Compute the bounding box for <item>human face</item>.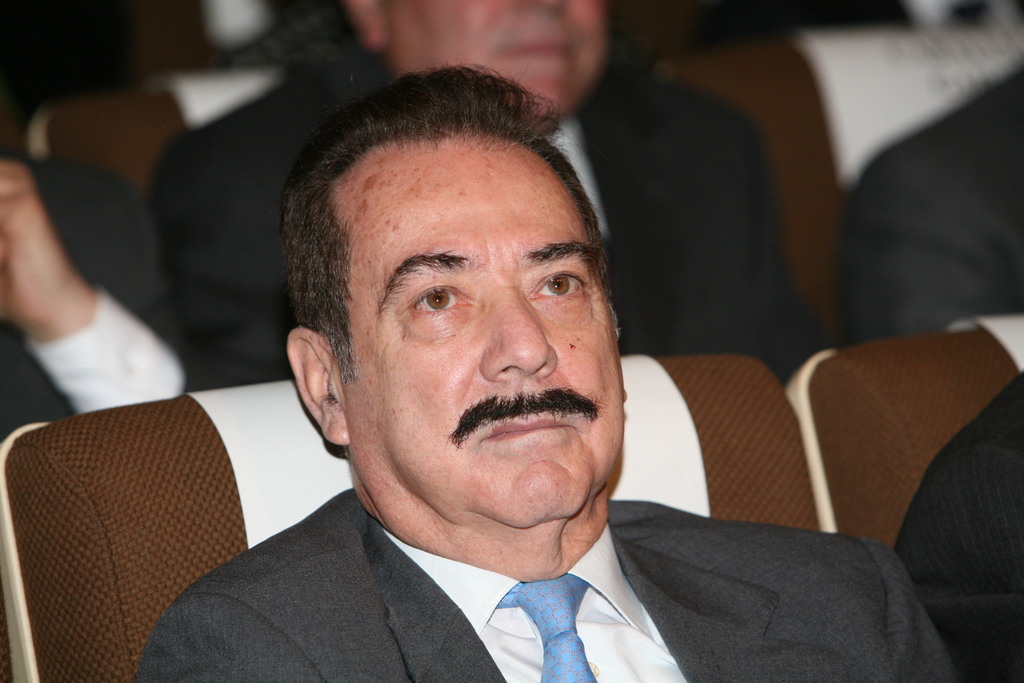
333, 126, 623, 540.
